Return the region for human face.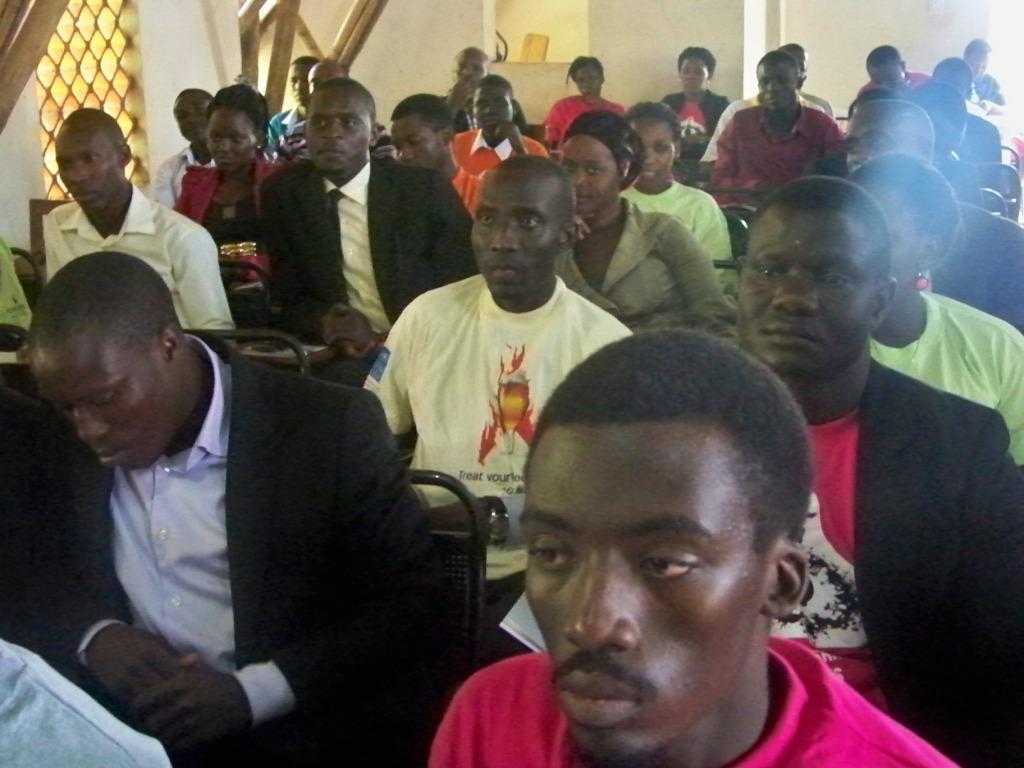
crop(472, 89, 513, 136).
